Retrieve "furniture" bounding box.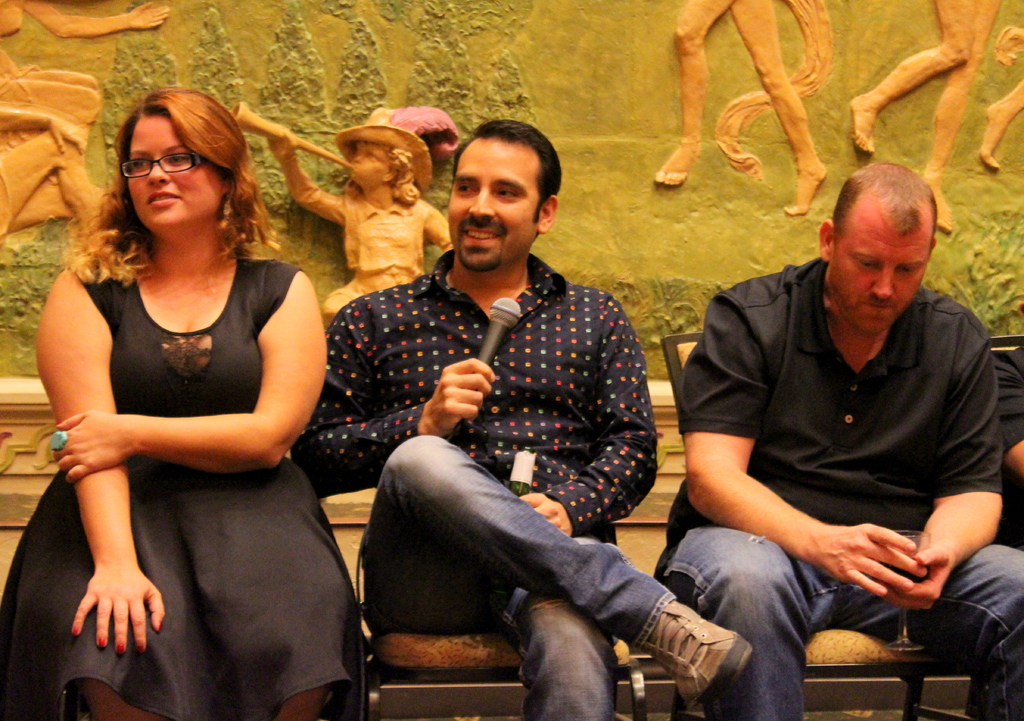
Bounding box: bbox(364, 523, 645, 720).
